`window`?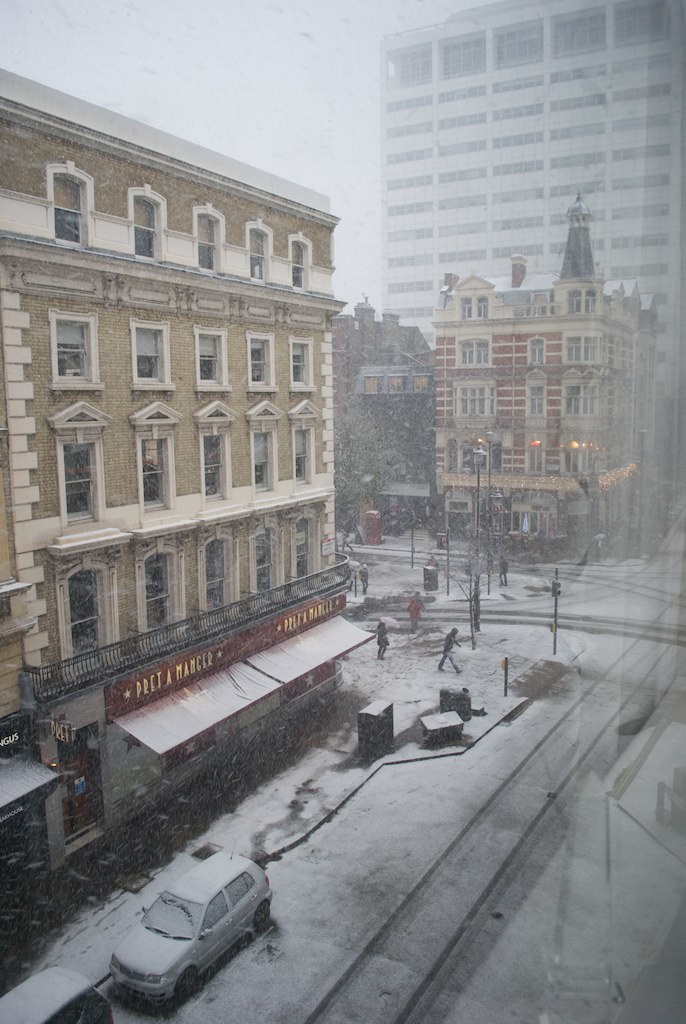
Rect(571, 291, 603, 314)
